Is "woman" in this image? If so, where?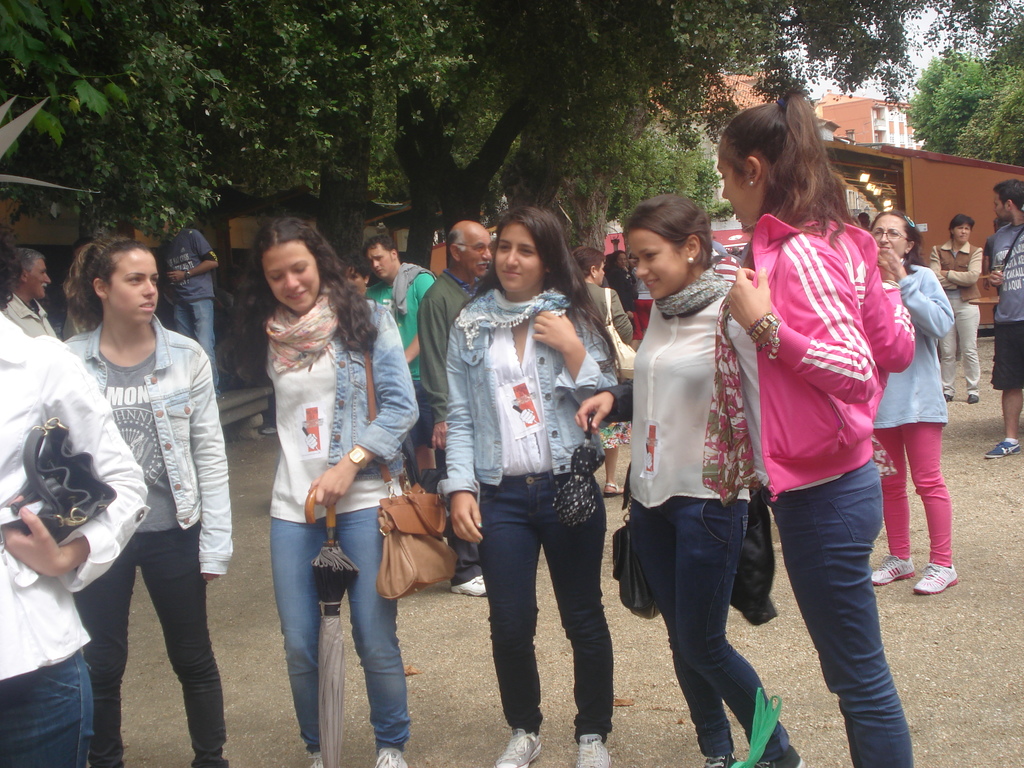
Yes, at {"x1": 863, "y1": 207, "x2": 965, "y2": 598}.
